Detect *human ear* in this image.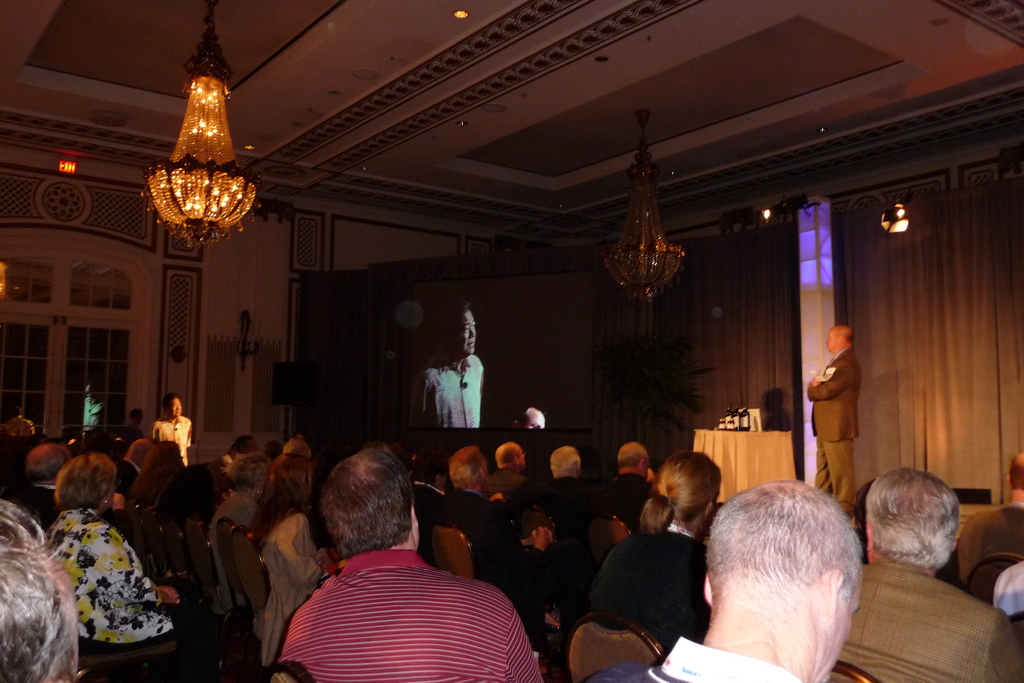
Detection: l=410, t=507, r=417, b=534.
